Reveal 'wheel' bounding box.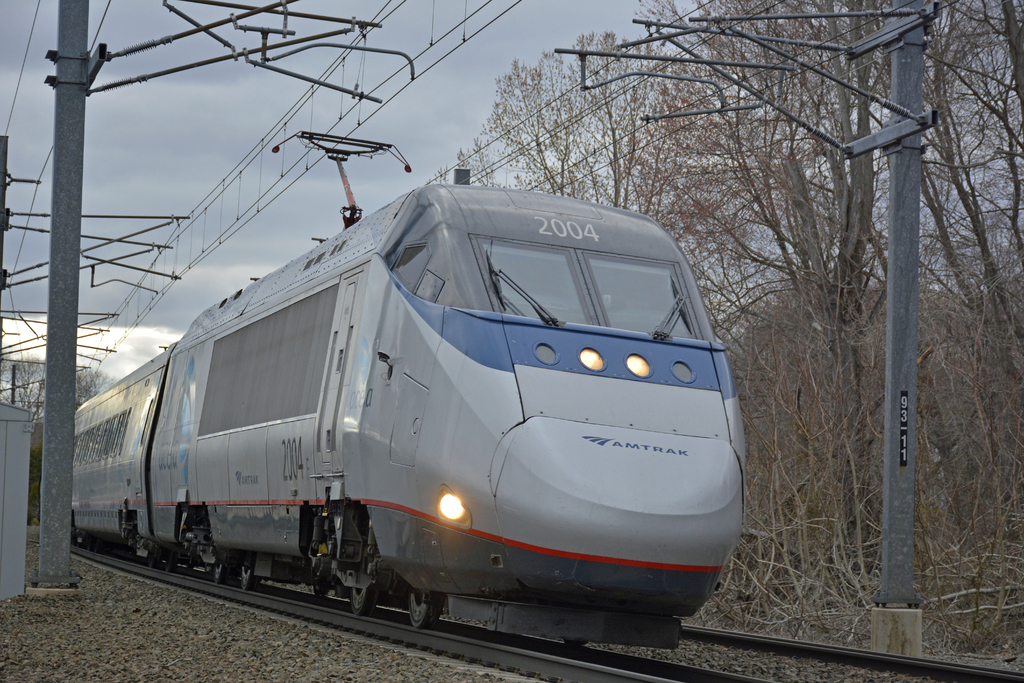
Revealed: BBox(240, 566, 256, 591).
